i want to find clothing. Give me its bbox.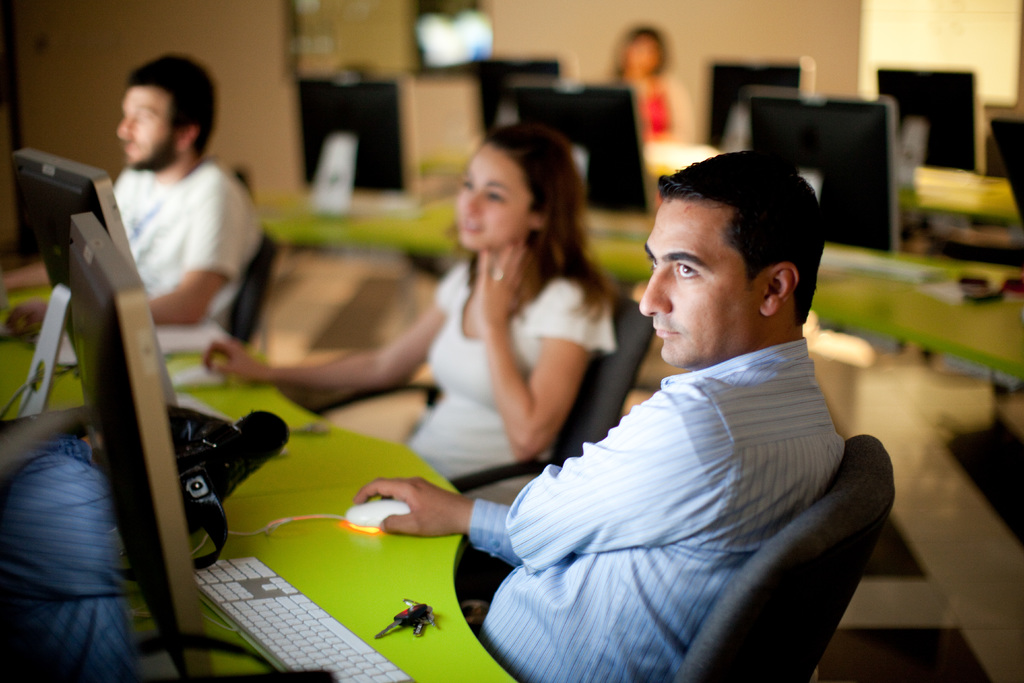
465, 334, 845, 682.
